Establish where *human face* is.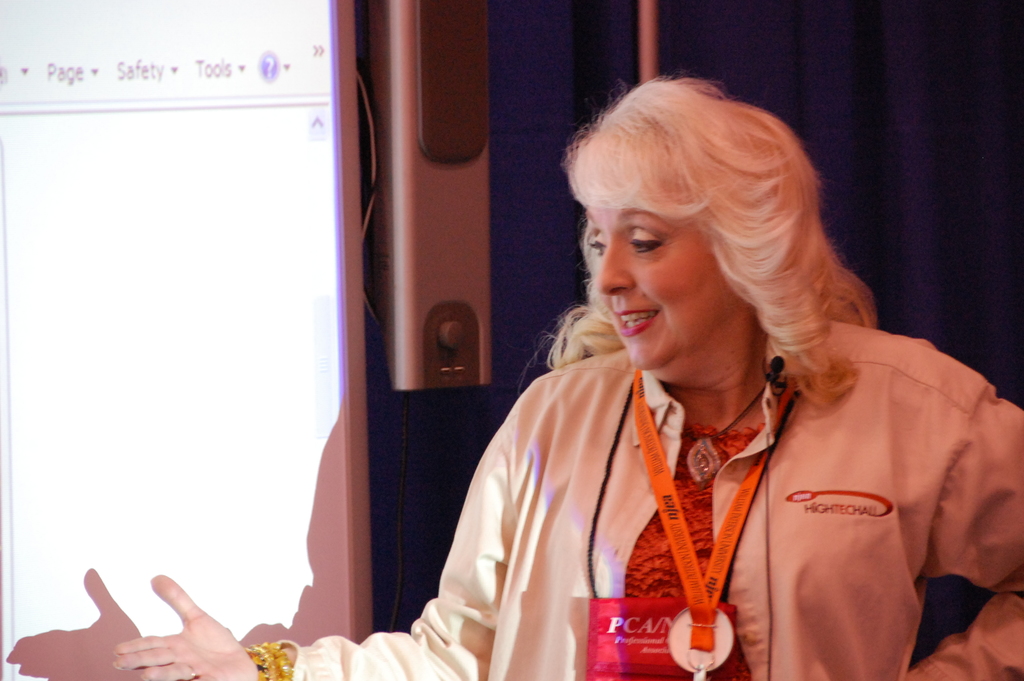
Established at (584, 198, 731, 373).
